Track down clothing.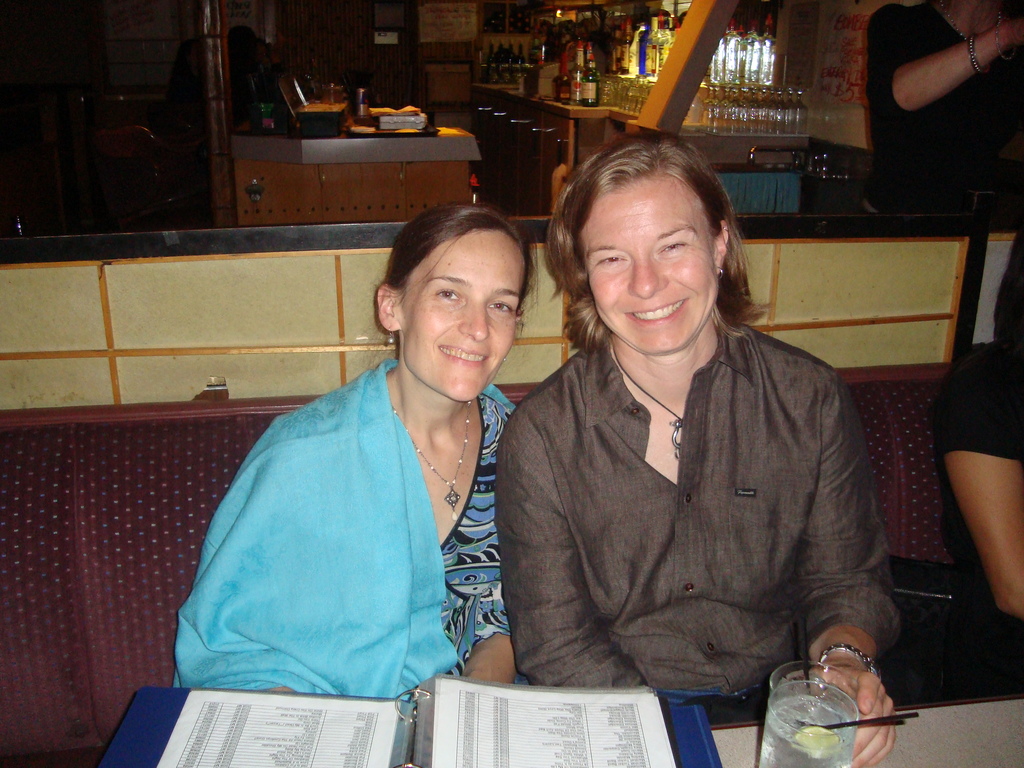
Tracked to 485/298/902/719.
